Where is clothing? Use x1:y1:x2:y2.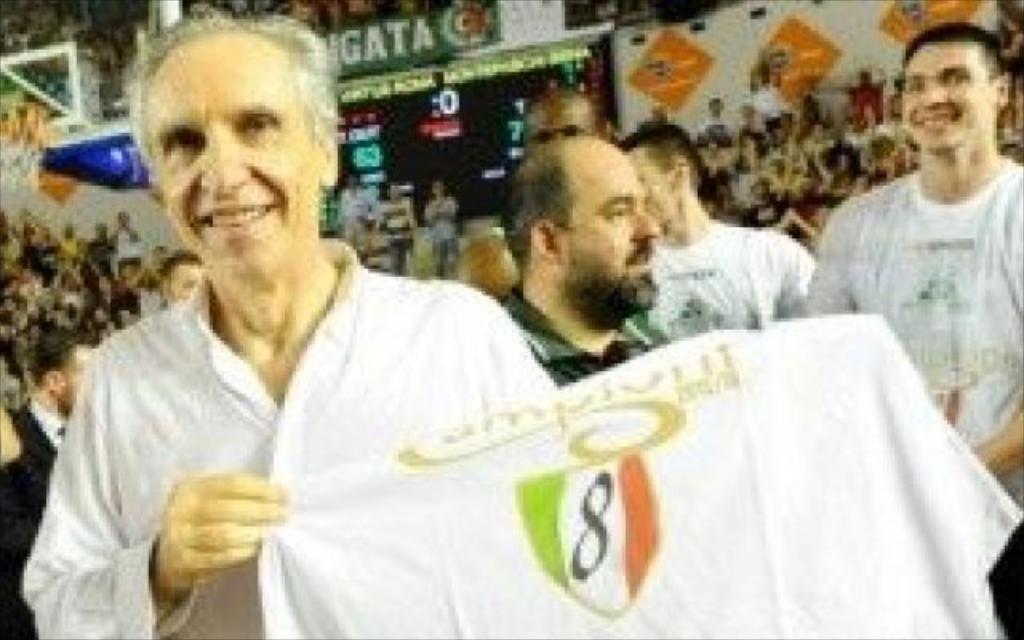
379:198:421:274.
